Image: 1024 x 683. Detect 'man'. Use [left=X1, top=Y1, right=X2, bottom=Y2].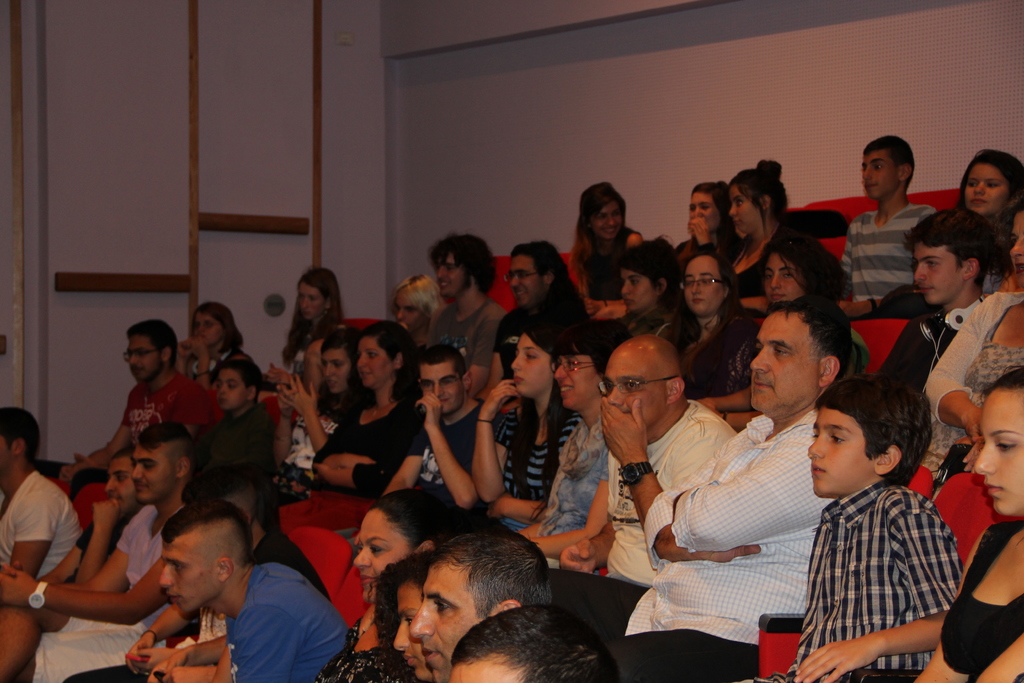
[left=334, top=342, right=508, bottom=564].
